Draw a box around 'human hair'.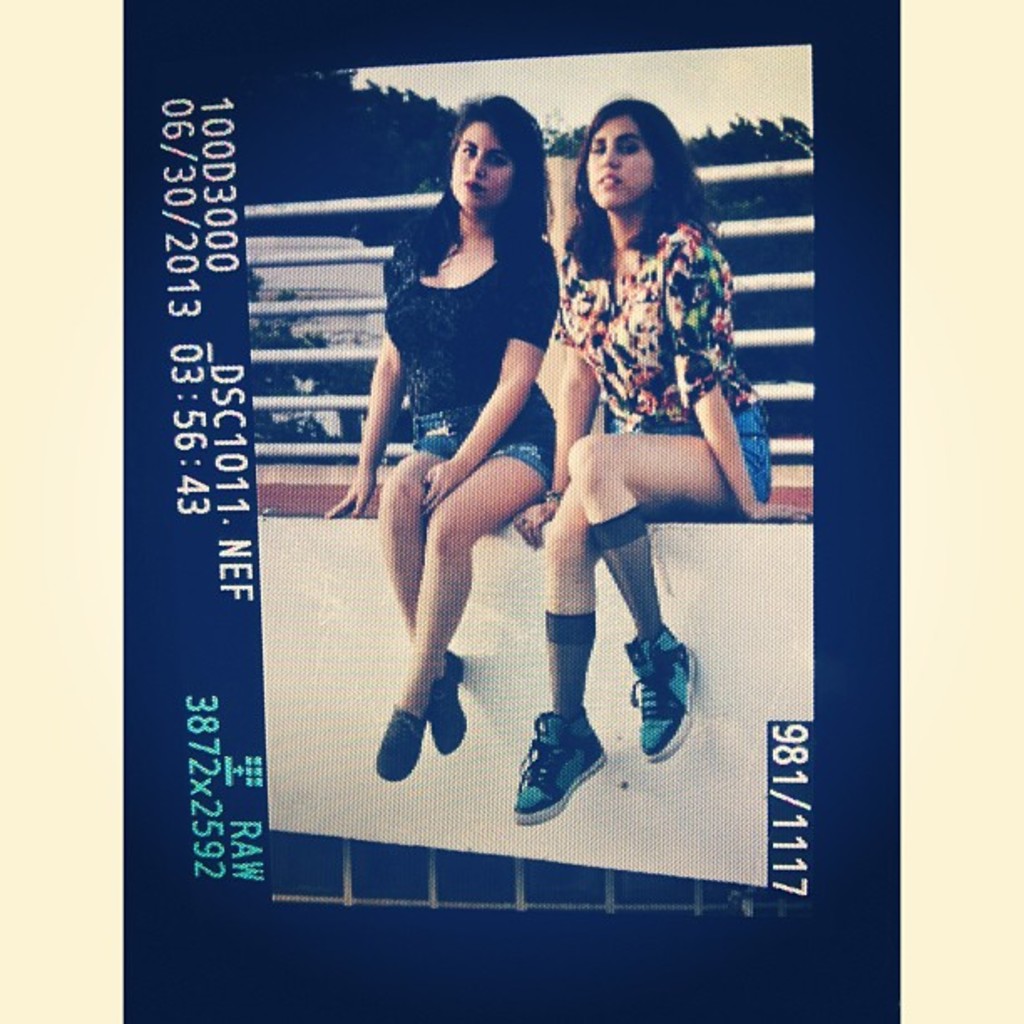
{"left": 412, "top": 94, "right": 554, "bottom": 279}.
